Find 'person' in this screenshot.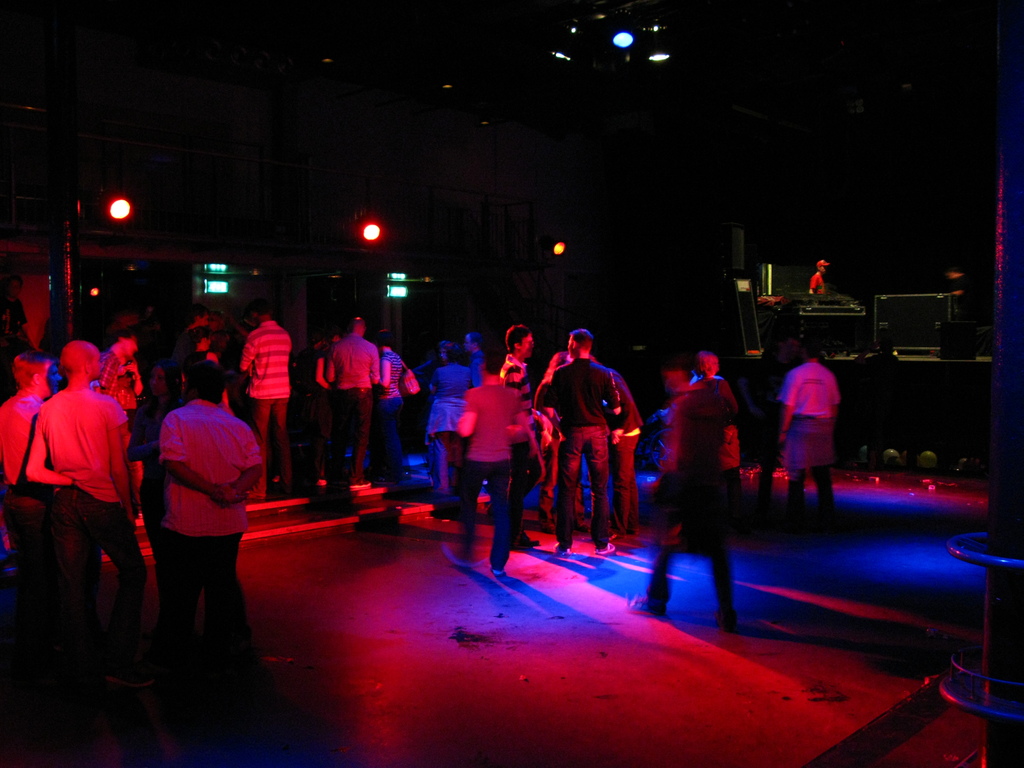
The bounding box for 'person' is select_region(632, 363, 740, 639).
